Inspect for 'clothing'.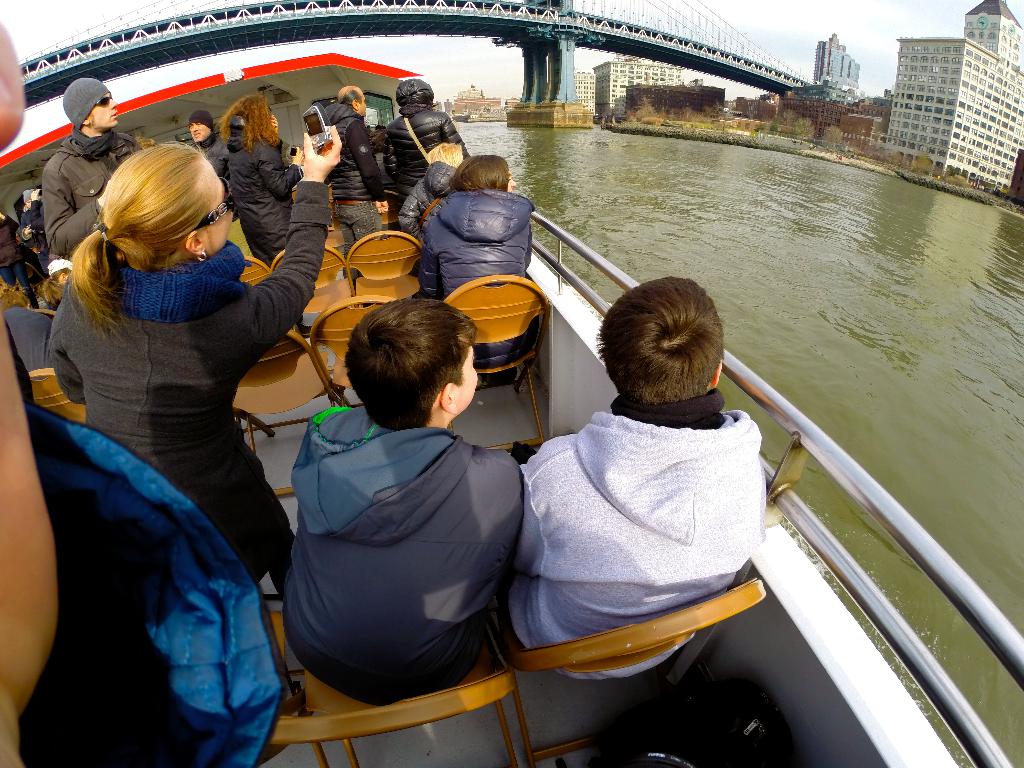
Inspection: {"left": 384, "top": 114, "right": 463, "bottom": 196}.
